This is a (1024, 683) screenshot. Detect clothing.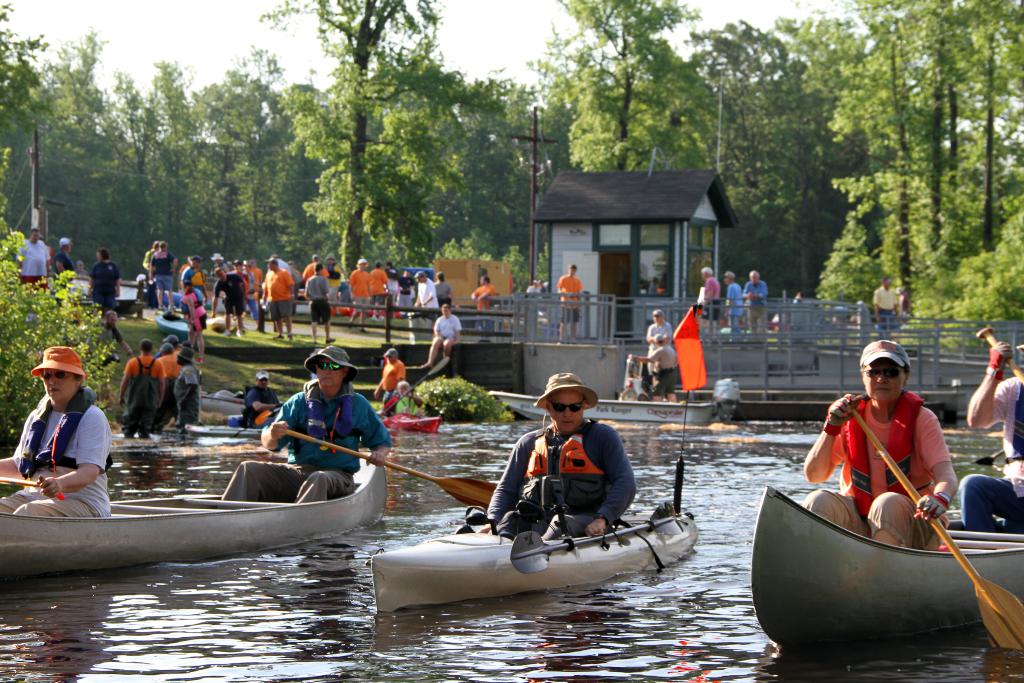
bbox=(488, 415, 645, 541).
